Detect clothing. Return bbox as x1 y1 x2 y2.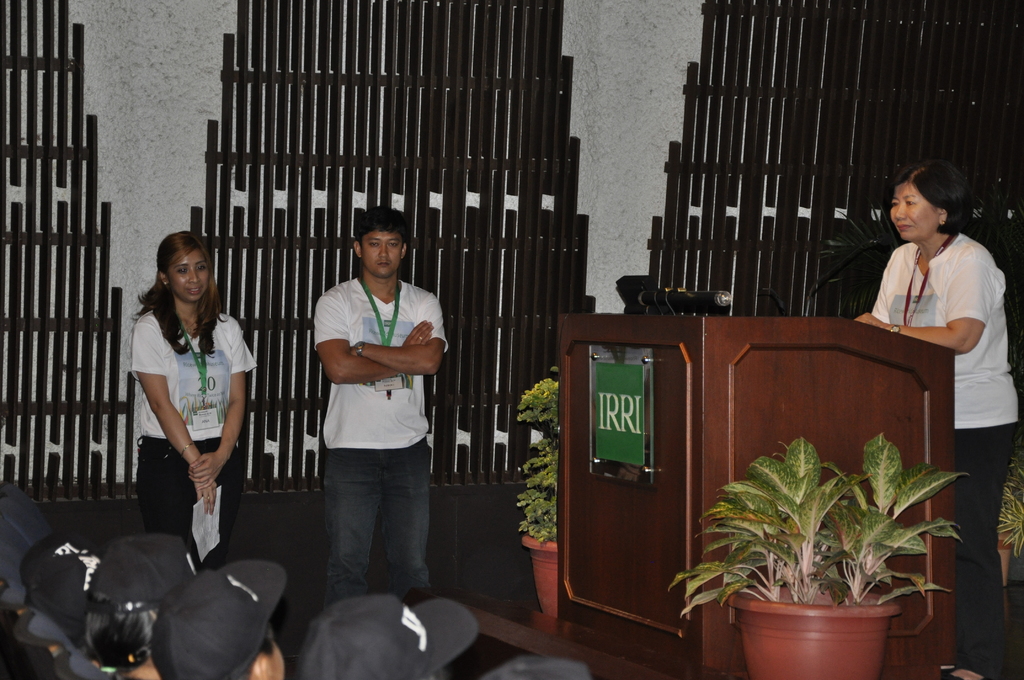
300 226 447 598.
